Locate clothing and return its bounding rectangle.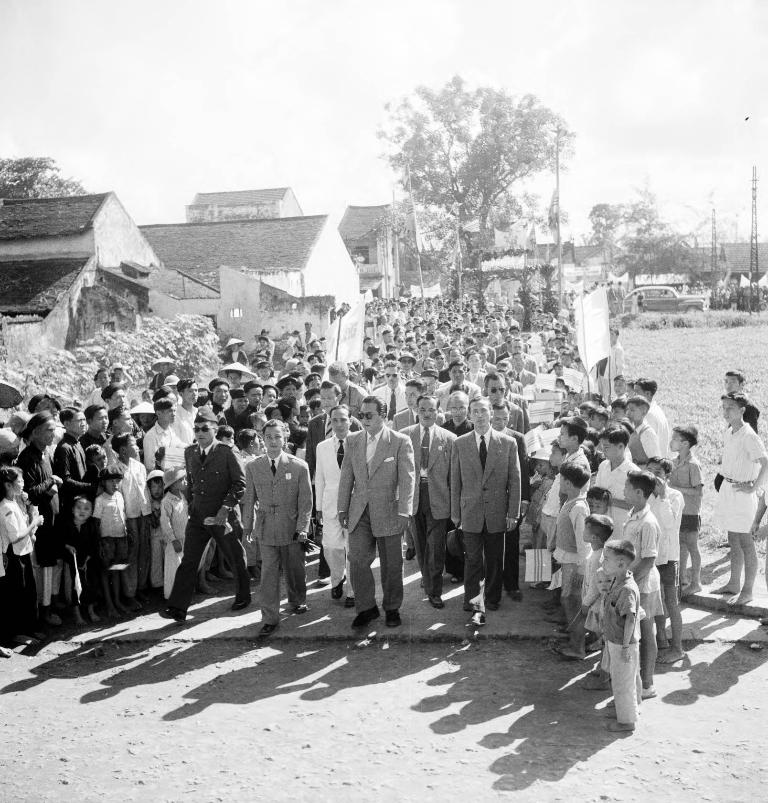
rect(399, 422, 457, 597).
